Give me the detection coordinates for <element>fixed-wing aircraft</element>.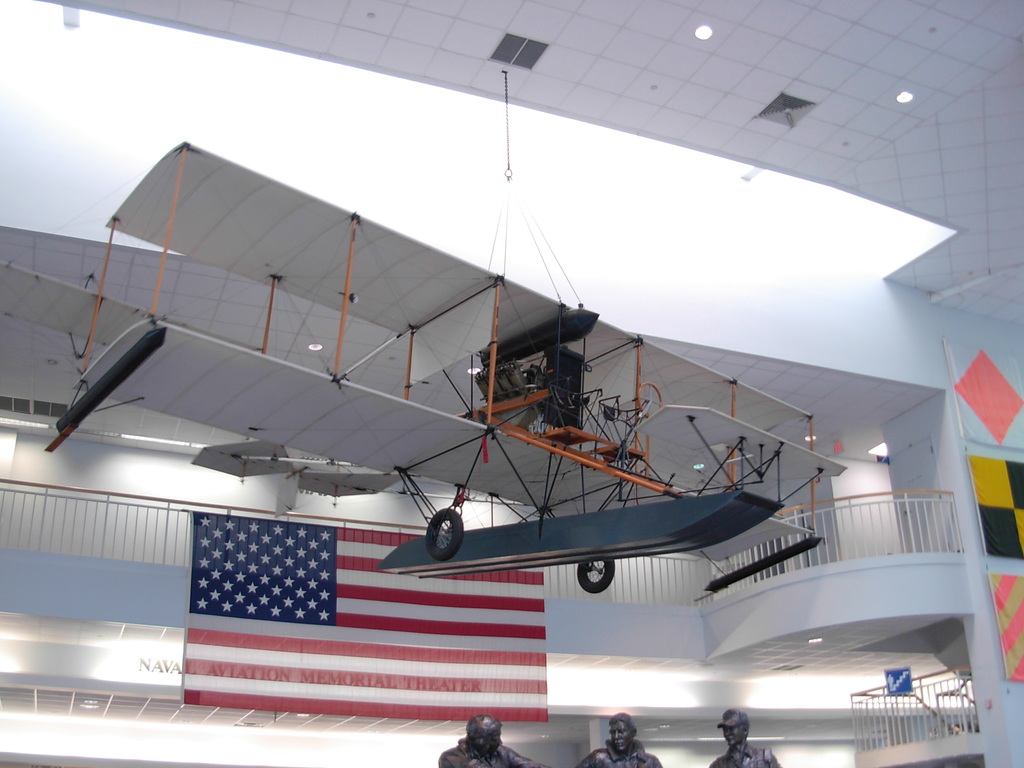
0,140,850,595.
